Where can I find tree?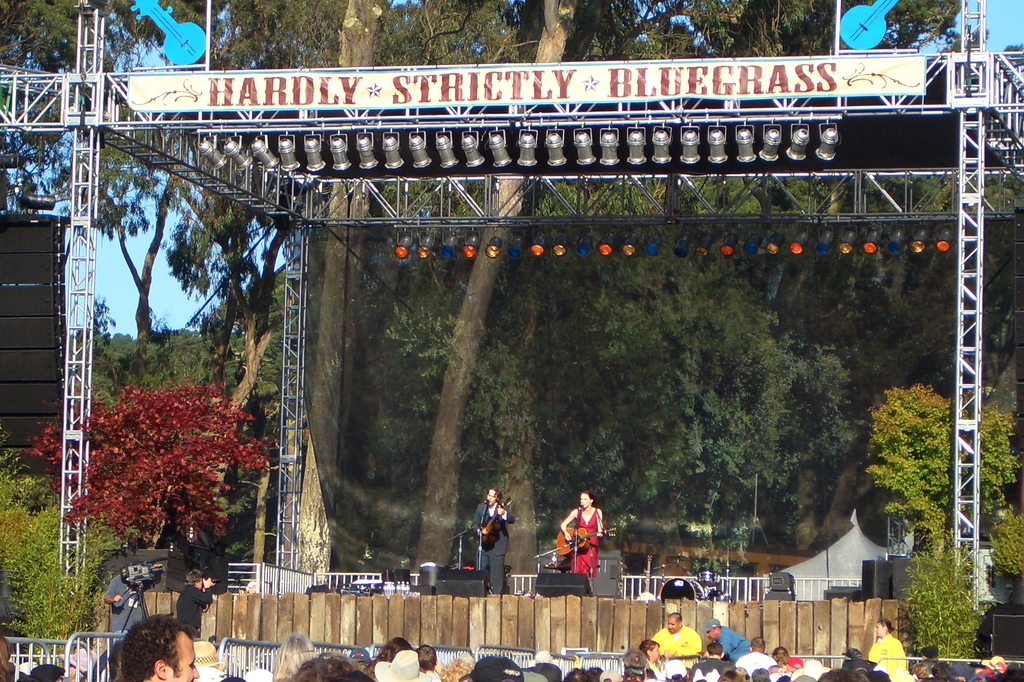
You can find it at select_region(72, 339, 275, 586).
